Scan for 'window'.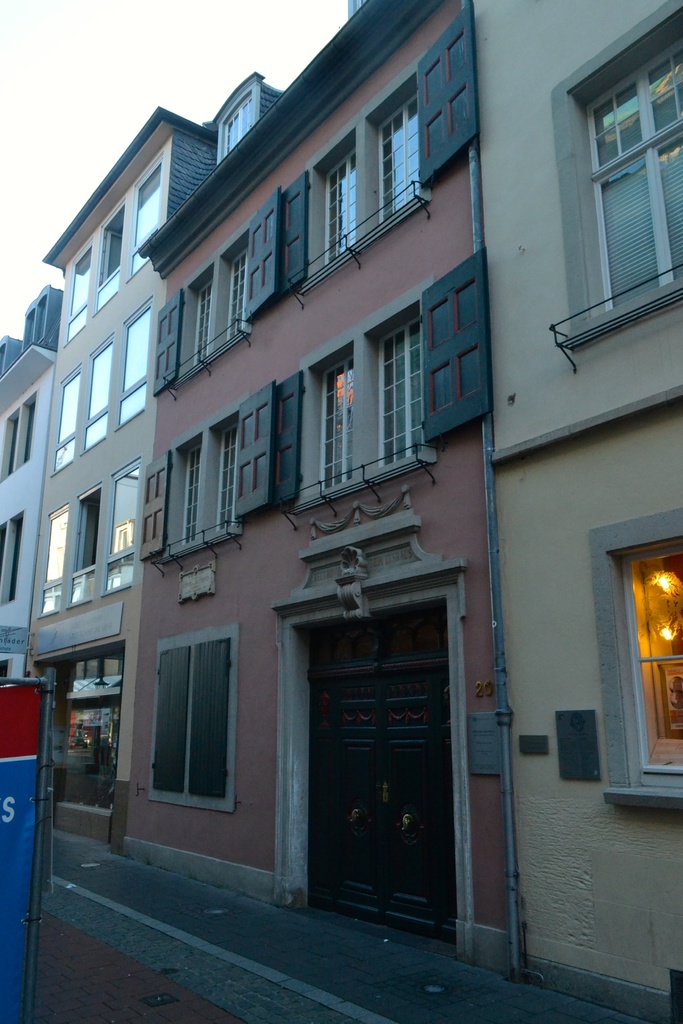
Scan result: box=[58, 367, 83, 445].
